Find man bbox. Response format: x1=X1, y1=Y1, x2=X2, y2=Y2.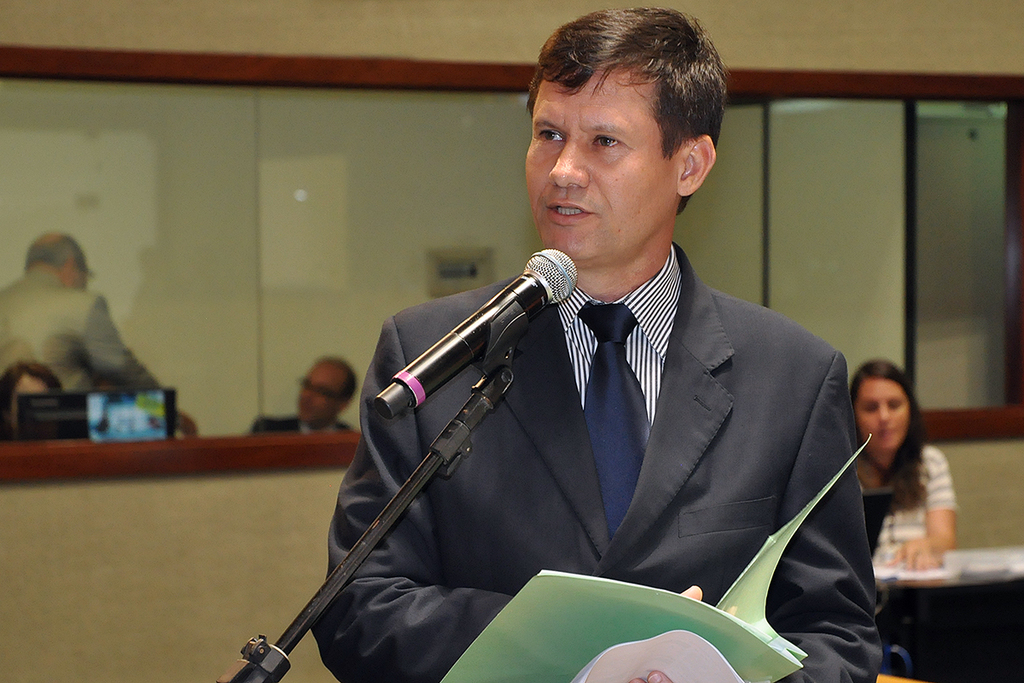
x1=266, y1=68, x2=897, y2=663.
